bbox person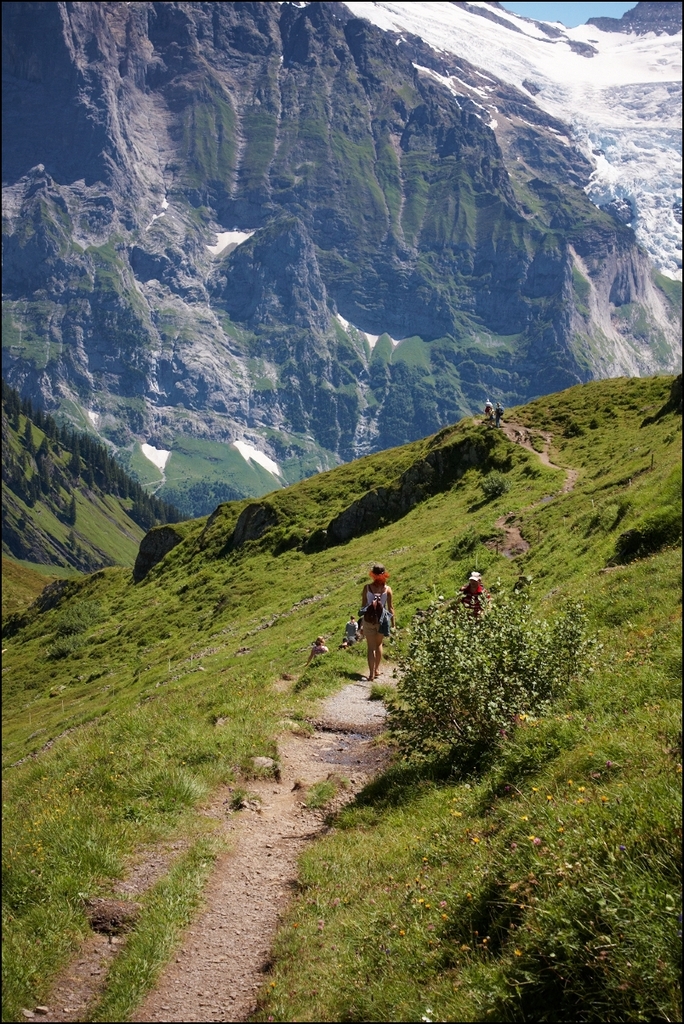
487/403/494/426
